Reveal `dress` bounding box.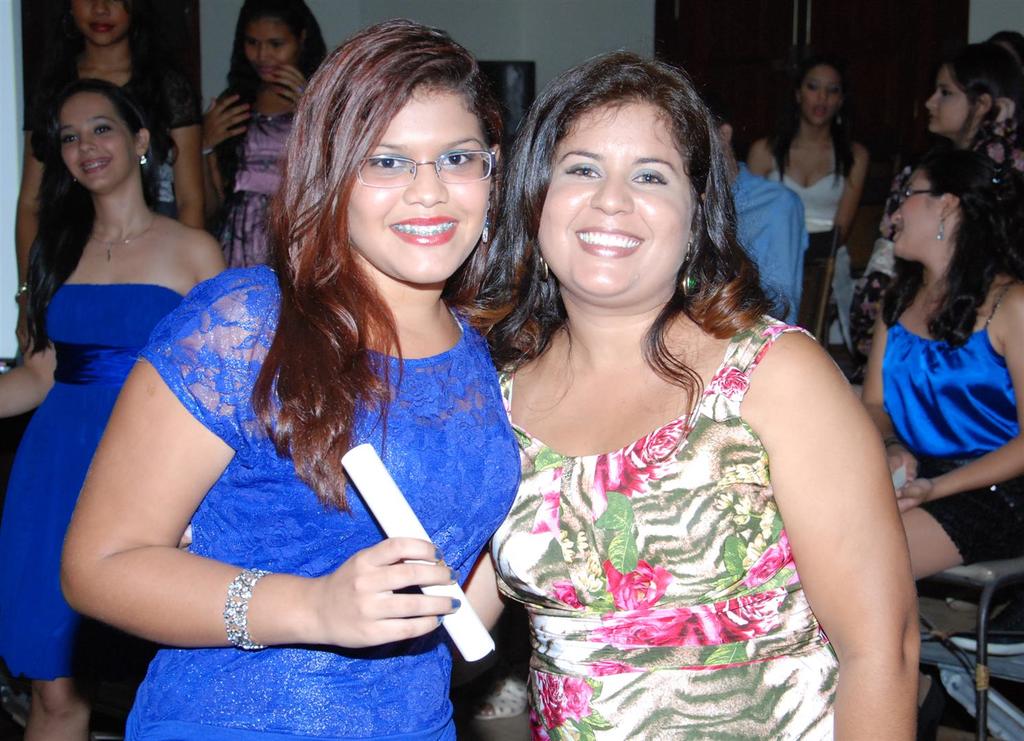
Revealed: <box>129,263,524,740</box>.
